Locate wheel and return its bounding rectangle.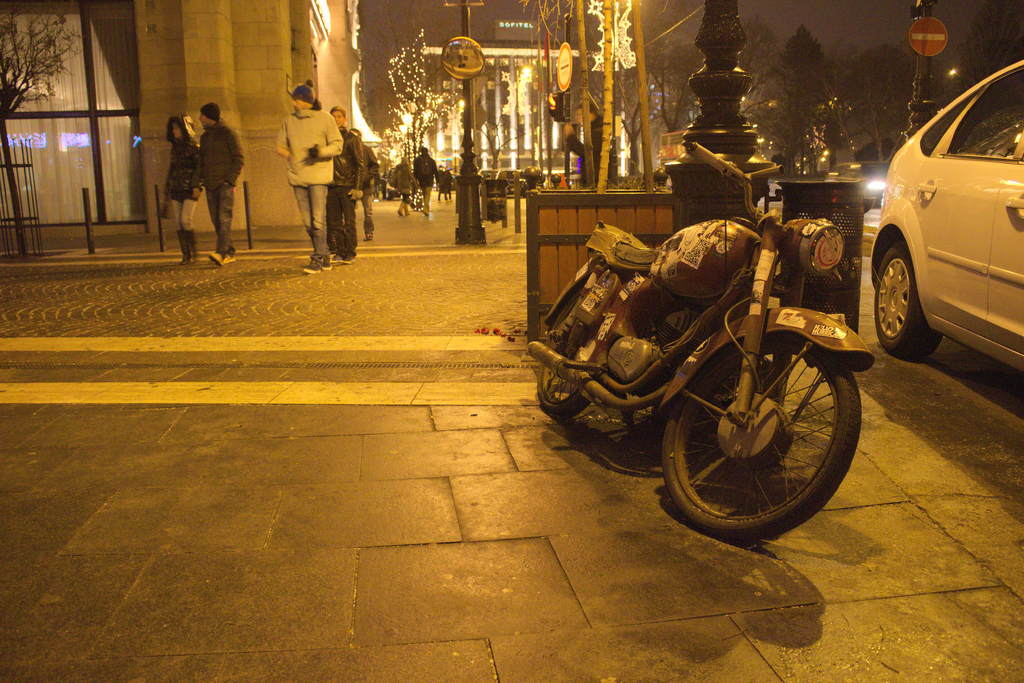
653:331:859:550.
